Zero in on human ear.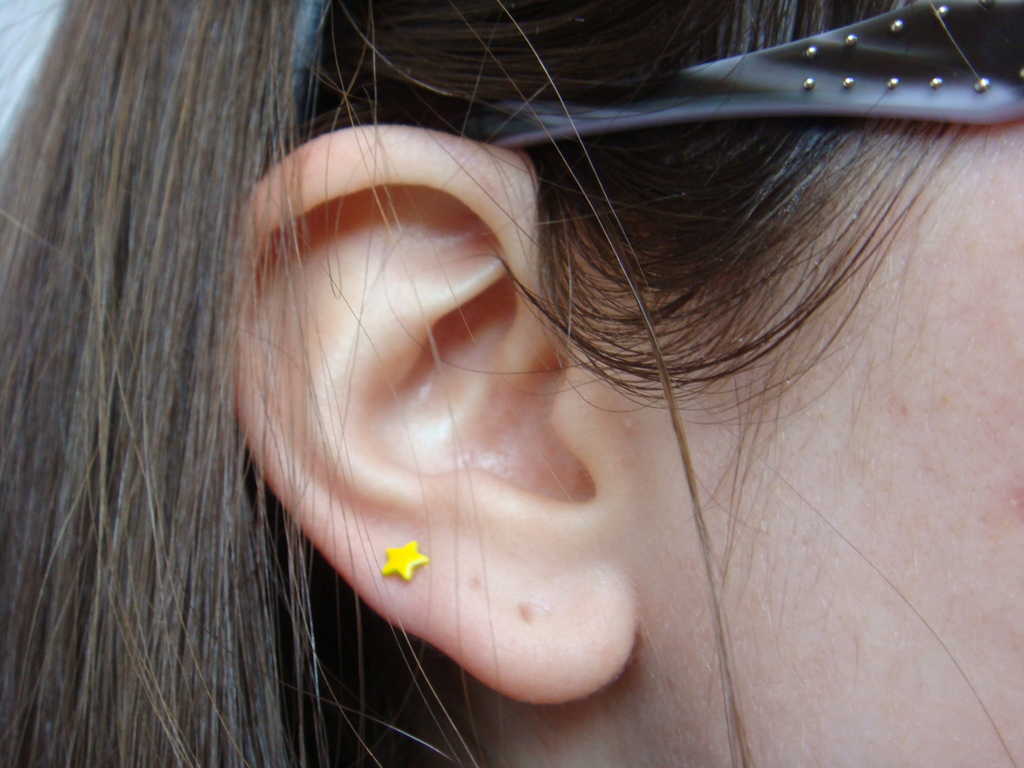
Zeroed in: [left=223, top=116, right=637, bottom=713].
